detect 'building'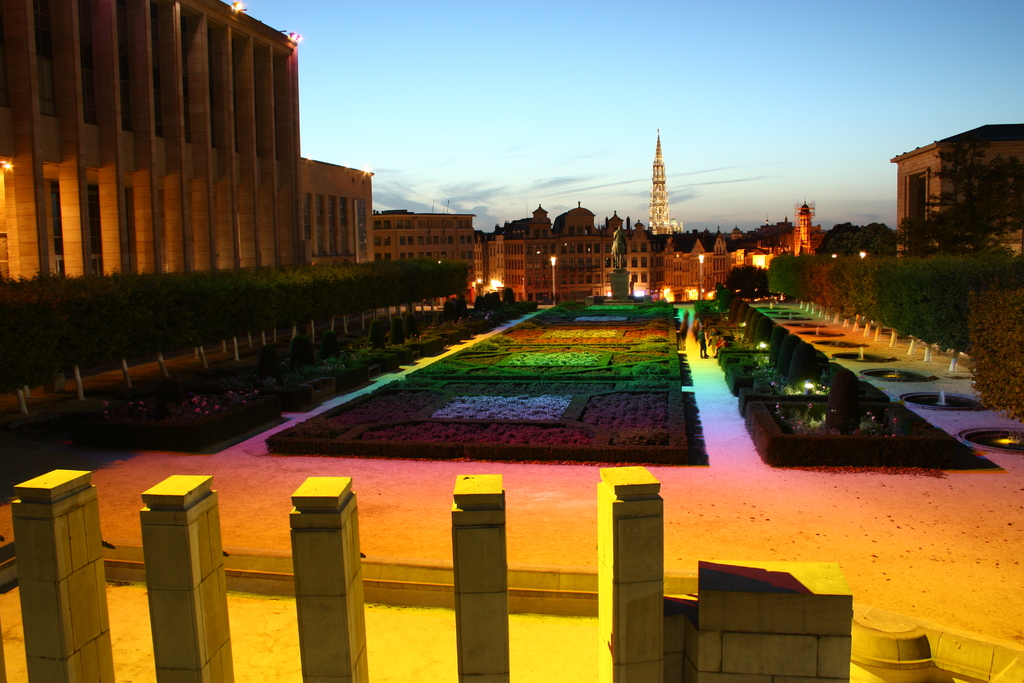
bbox(379, 213, 479, 294)
